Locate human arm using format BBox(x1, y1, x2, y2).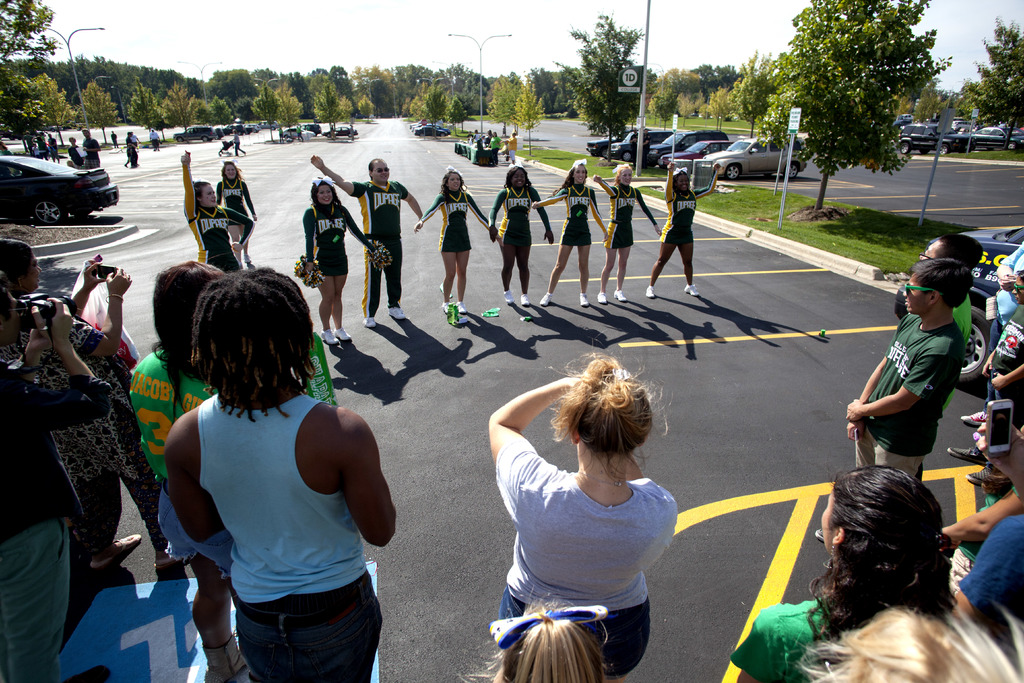
BBox(226, 206, 255, 259).
